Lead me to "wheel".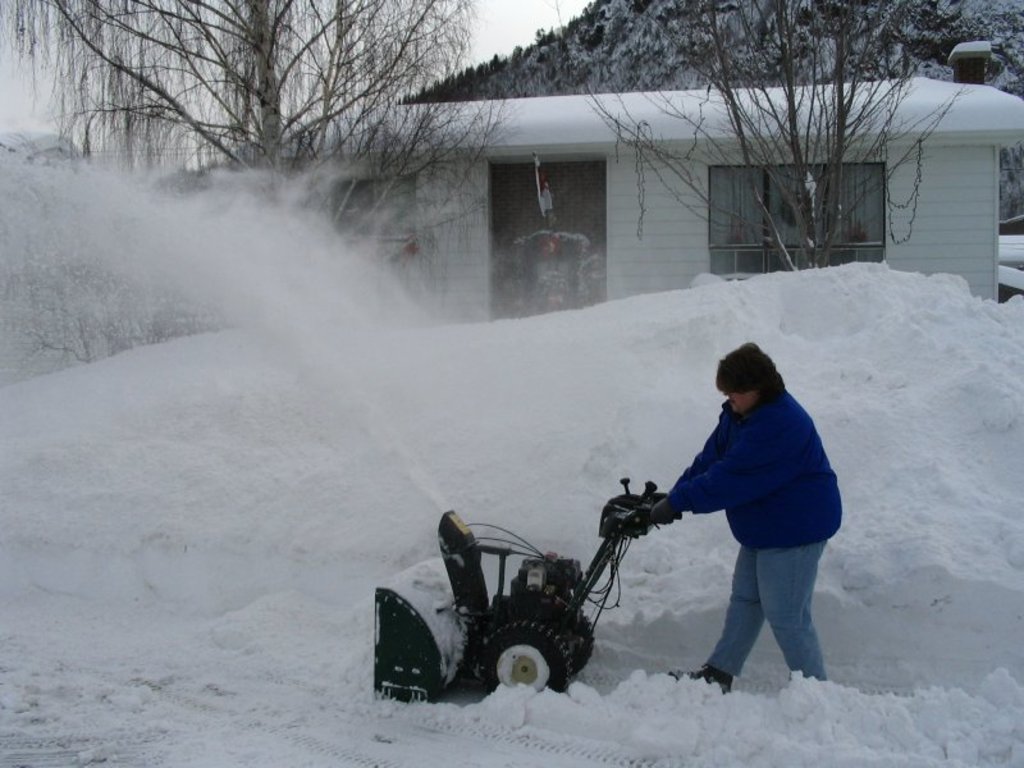
Lead to bbox=[572, 609, 593, 676].
